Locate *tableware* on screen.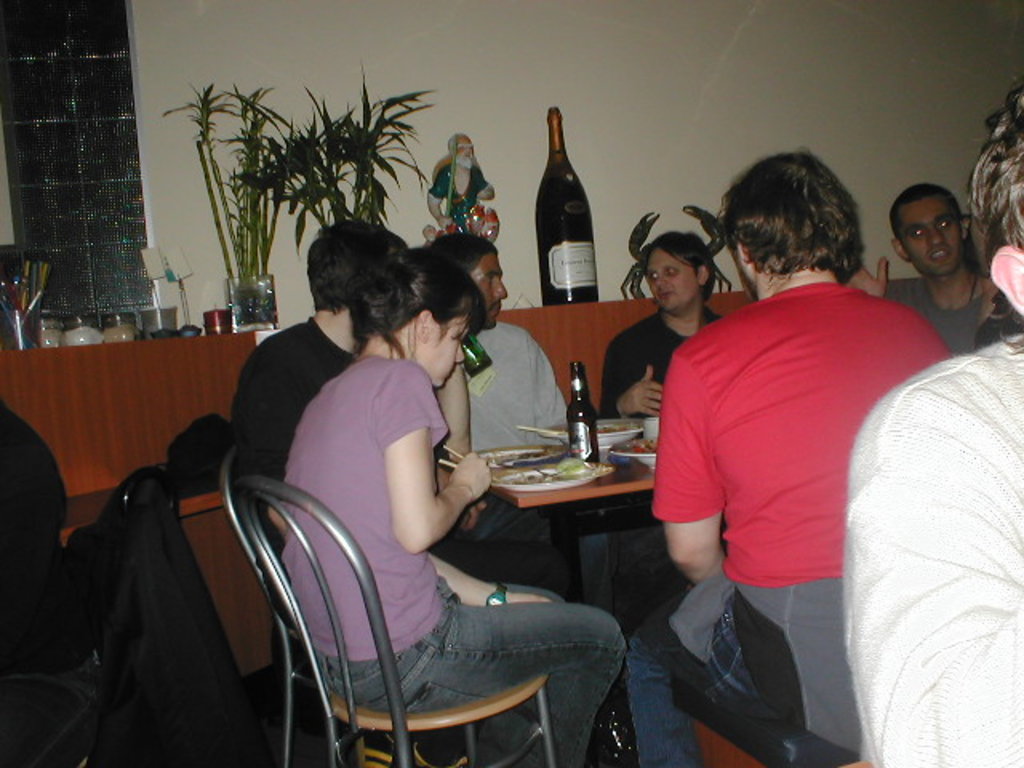
On screen at BBox(467, 445, 570, 469).
